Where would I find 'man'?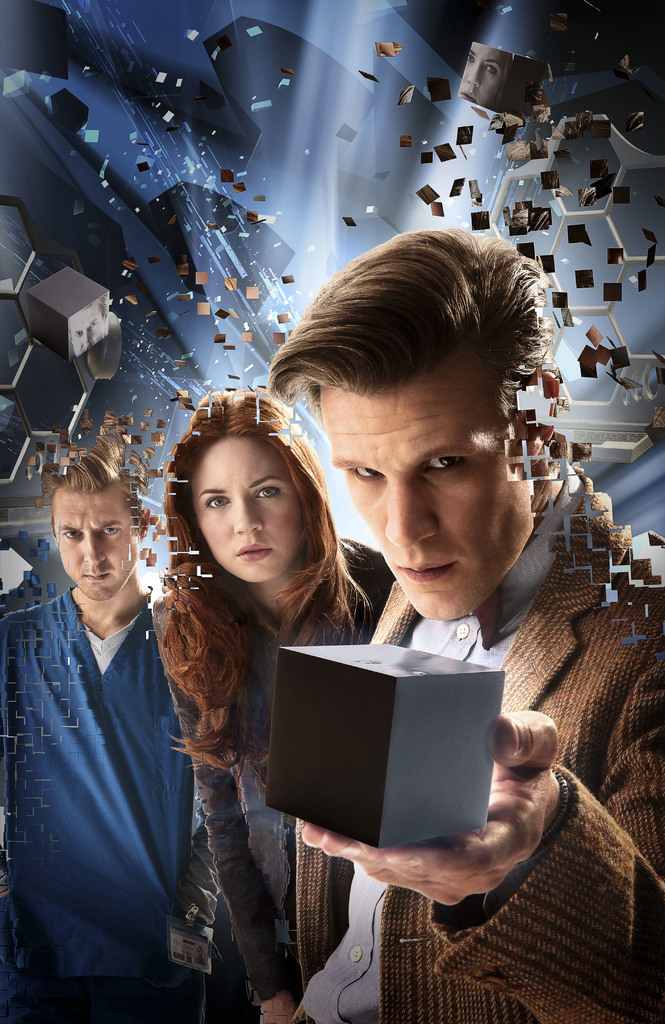
At (left=0, top=451, right=227, bottom=1023).
